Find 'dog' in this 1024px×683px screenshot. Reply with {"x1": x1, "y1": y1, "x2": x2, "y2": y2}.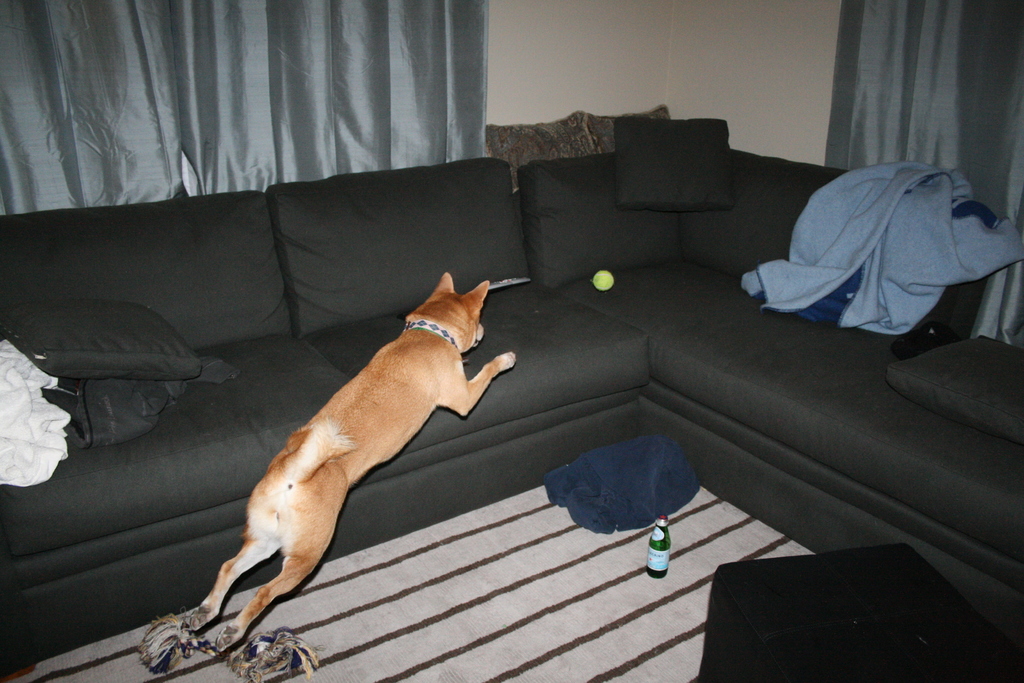
{"x1": 181, "y1": 270, "x2": 518, "y2": 646}.
